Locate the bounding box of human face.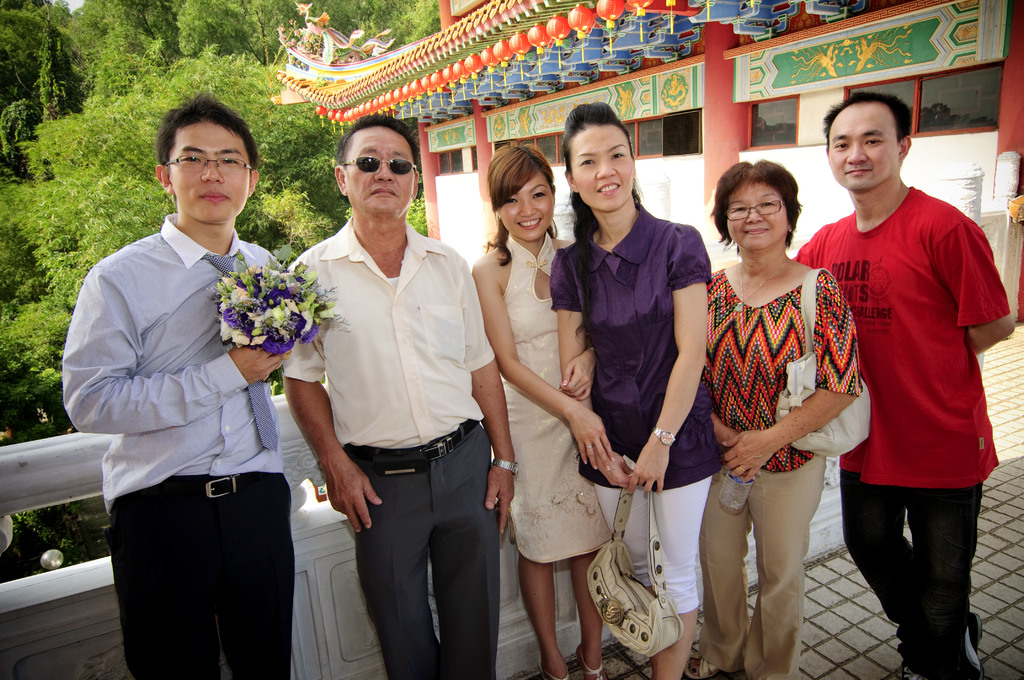
Bounding box: <region>170, 122, 250, 224</region>.
